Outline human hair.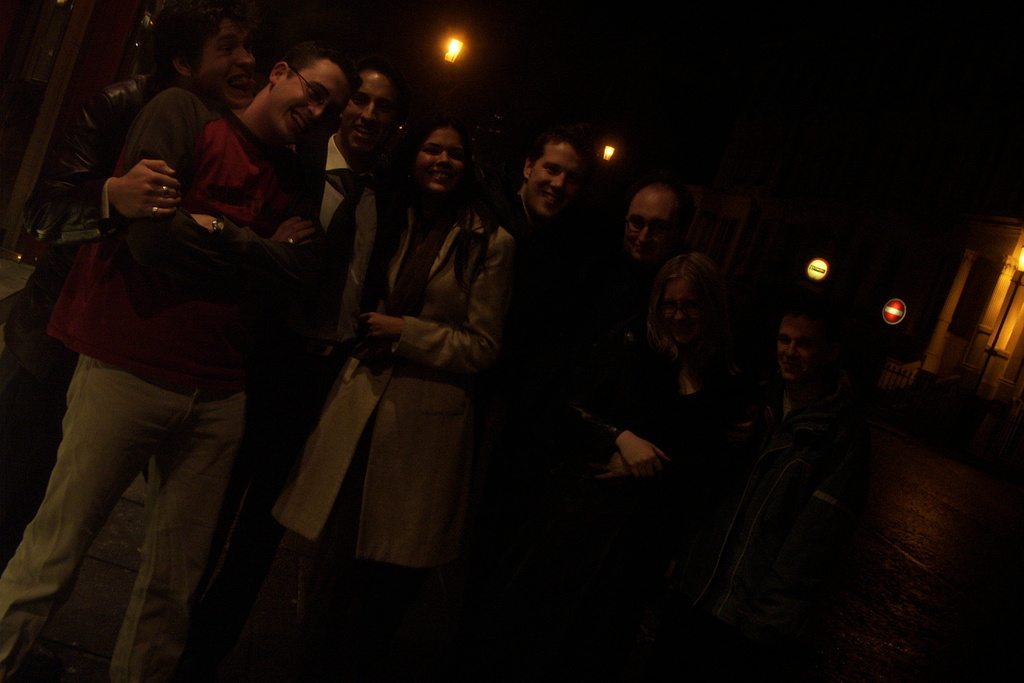
Outline: 278/36/360/87.
